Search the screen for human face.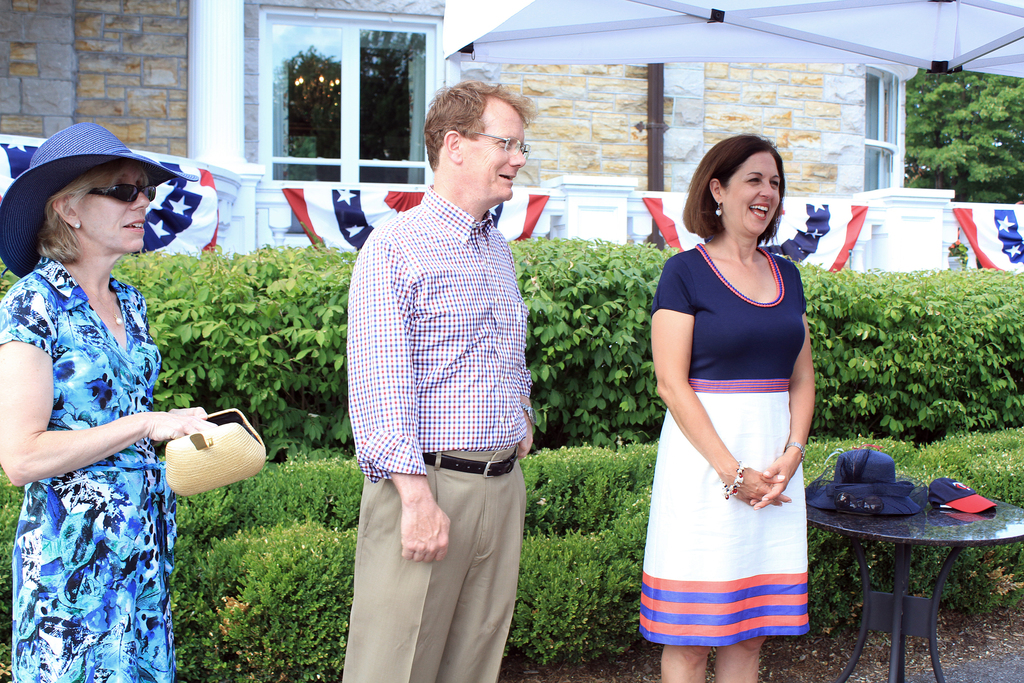
Found at select_region(84, 167, 150, 251).
